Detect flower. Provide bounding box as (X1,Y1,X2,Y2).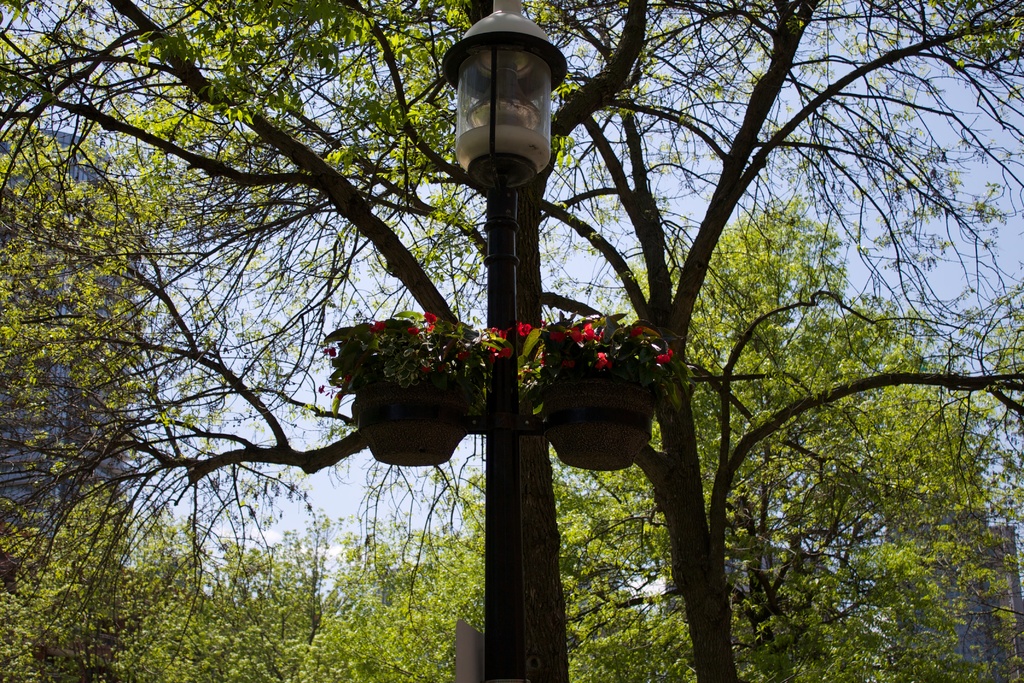
(375,320,385,329).
